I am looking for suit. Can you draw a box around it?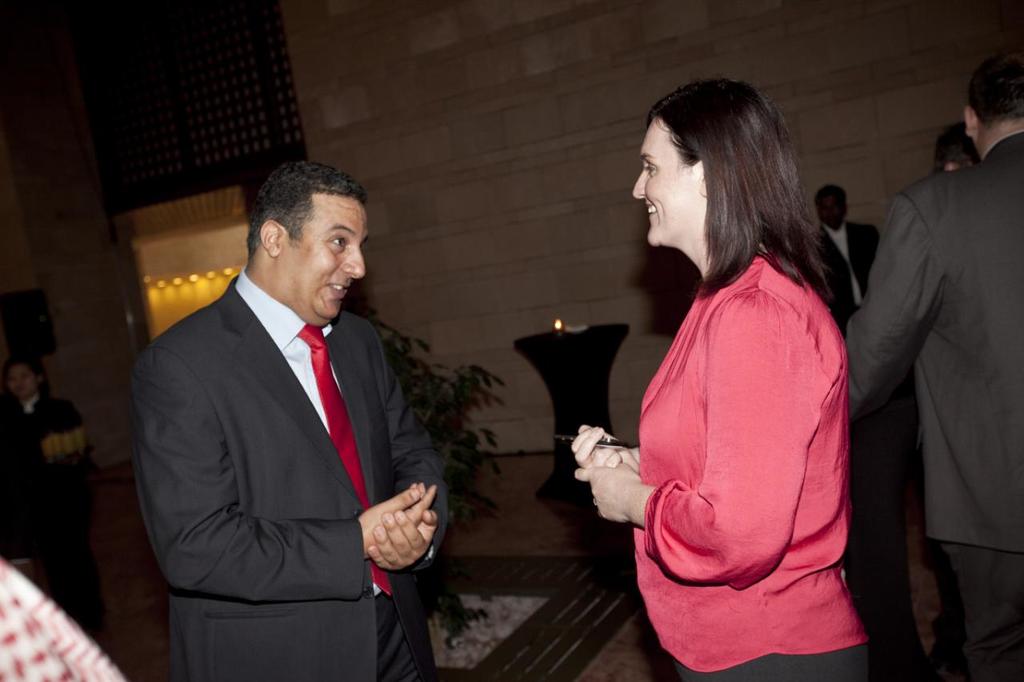
Sure, the bounding box is Rect(129, 267, 451, 681).
